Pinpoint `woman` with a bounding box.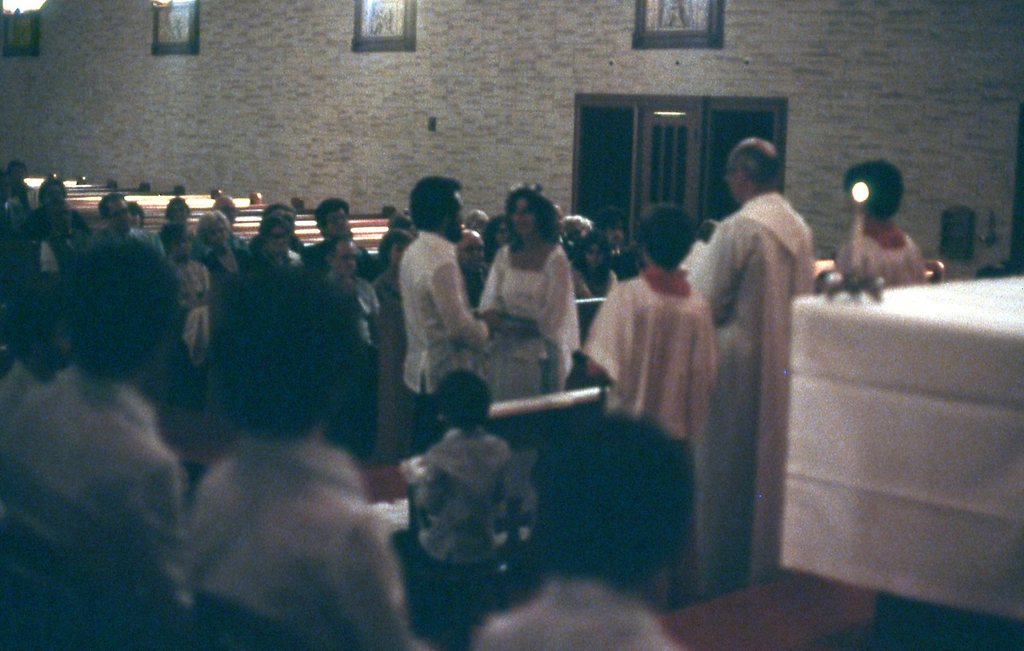
(x1=161, y1=220, x2=217, y2=393).
